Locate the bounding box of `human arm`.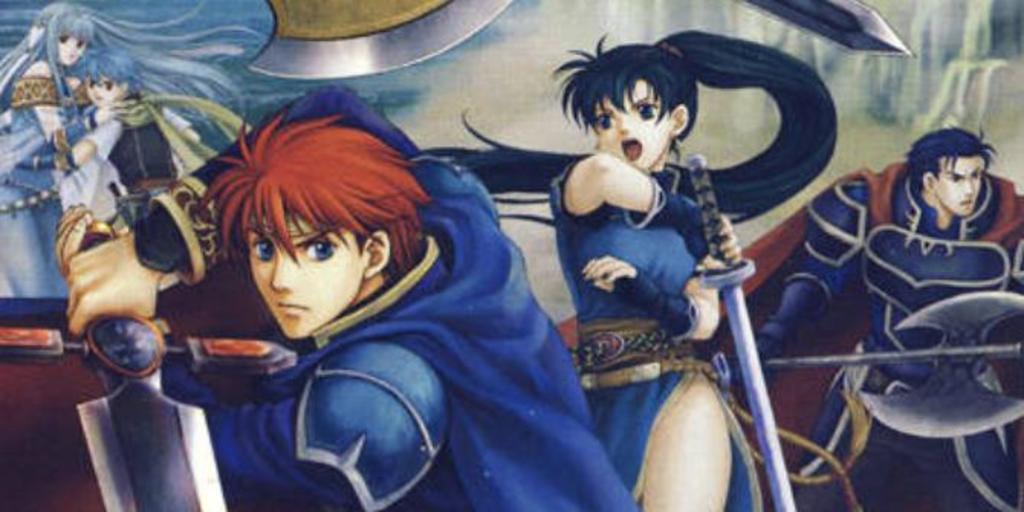
Bounding box: locate(53, 374, 465, 510).
